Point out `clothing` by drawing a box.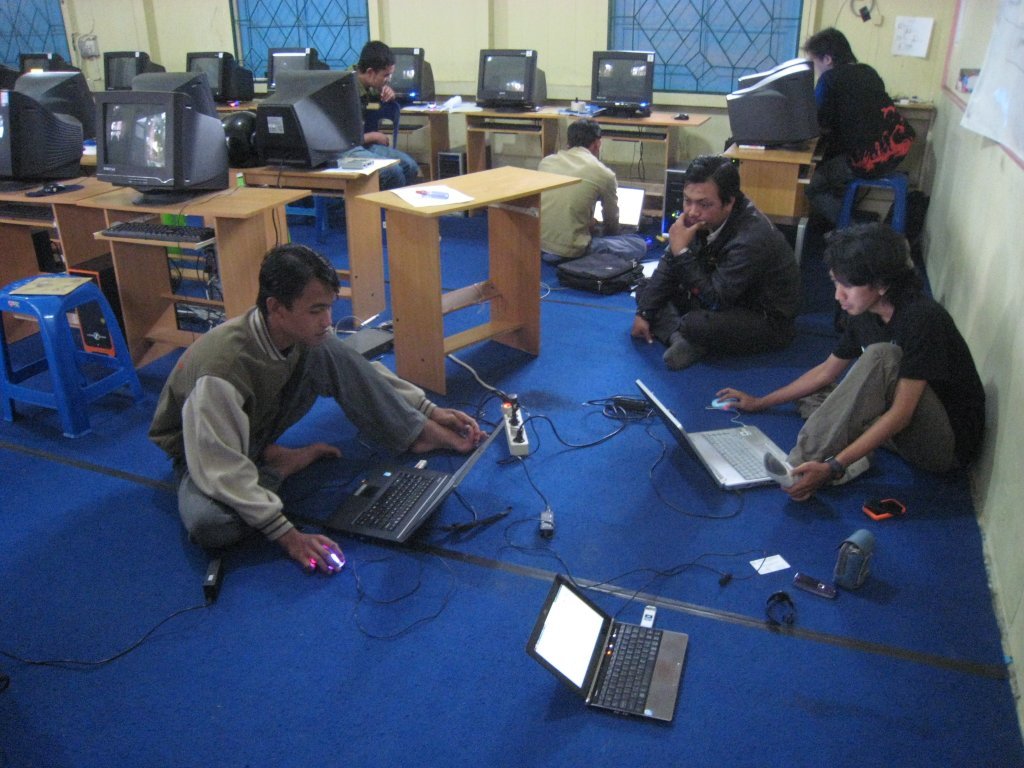
bbox=(349, 72, 402, 215).
